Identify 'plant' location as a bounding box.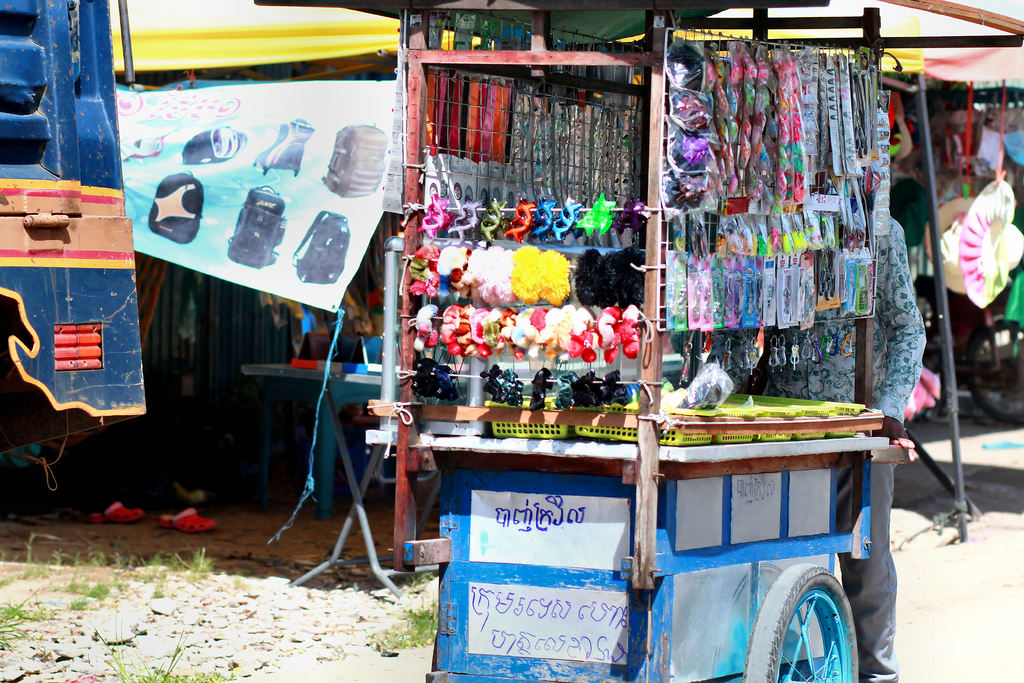
[110, 548, 141, 568].
